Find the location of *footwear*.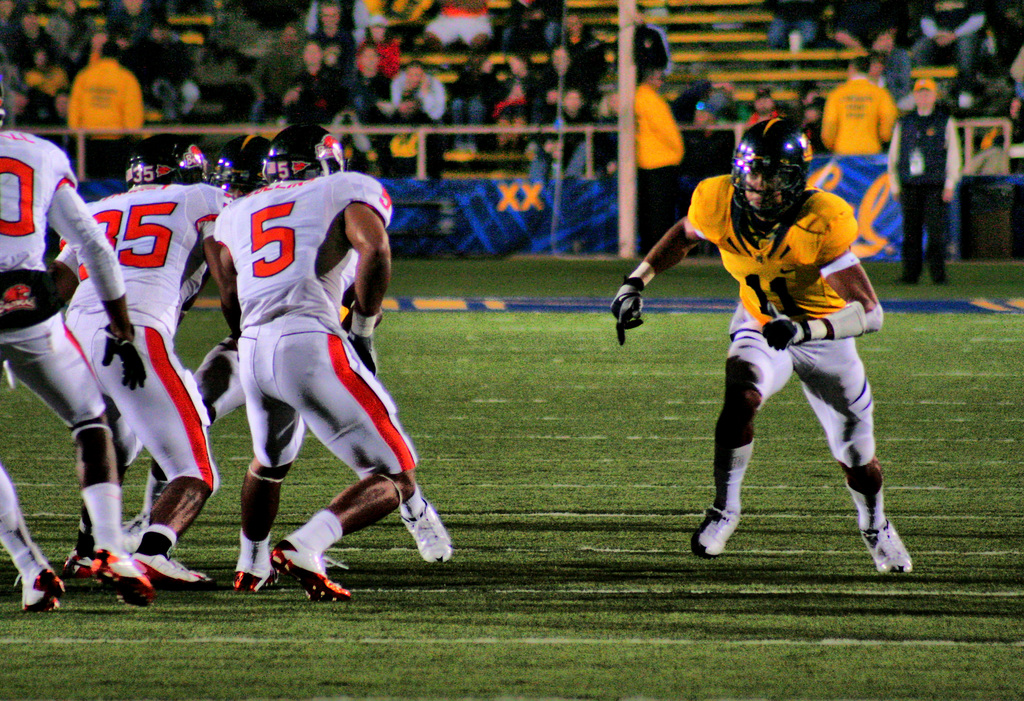
Location: detection(231, 566, 281, 596).
